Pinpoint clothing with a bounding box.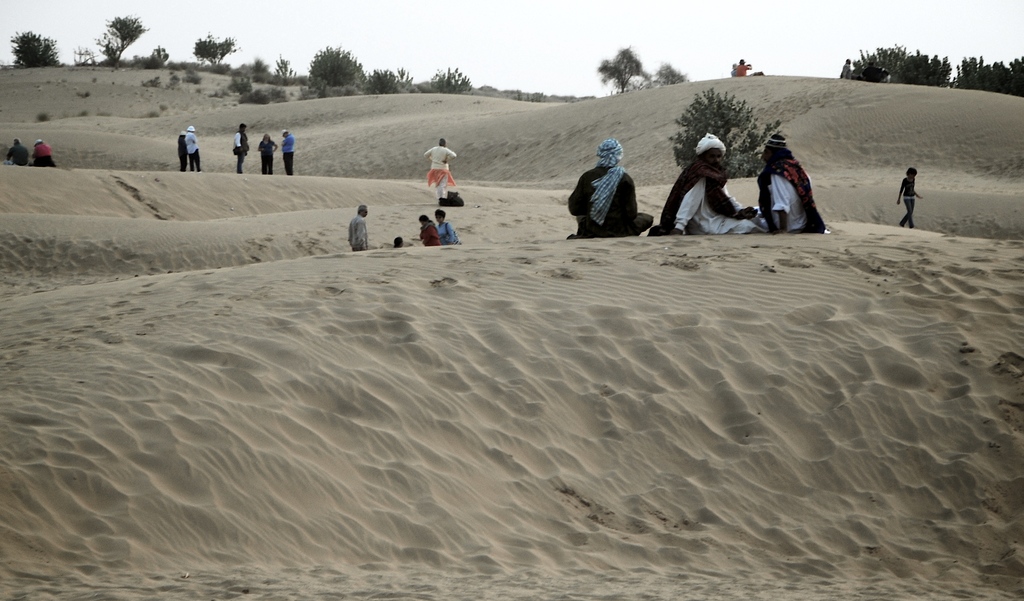
32, 139, 52, 168.
